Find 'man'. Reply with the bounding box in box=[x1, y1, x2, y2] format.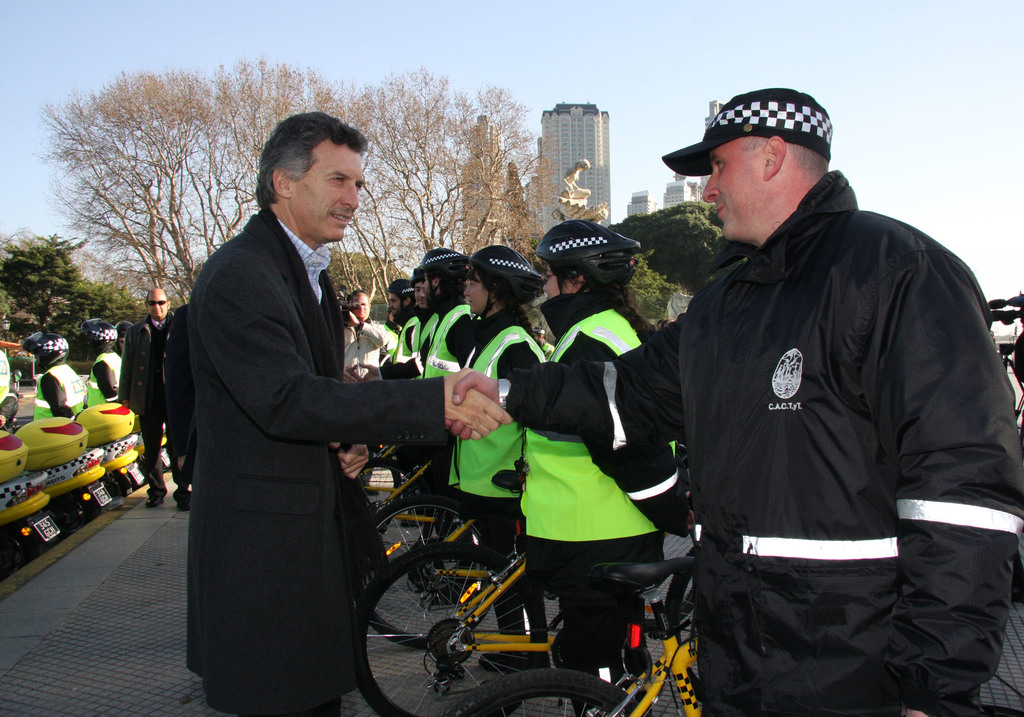
box=[386, 280, 421, 363].
